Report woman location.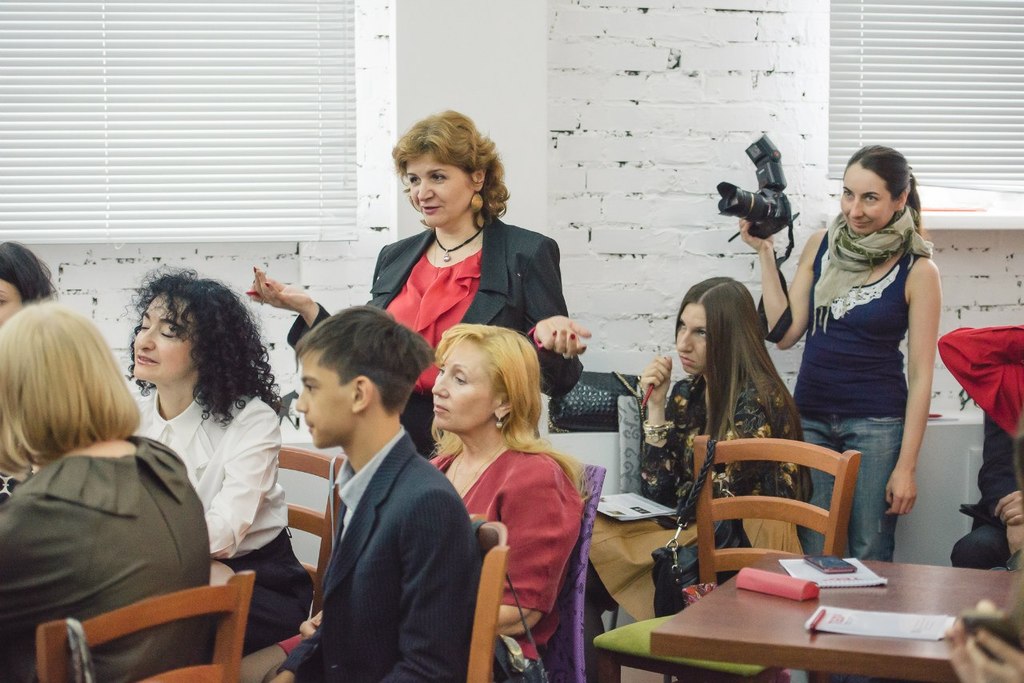
Report: <region>119, 255, 324, 645</region>.
